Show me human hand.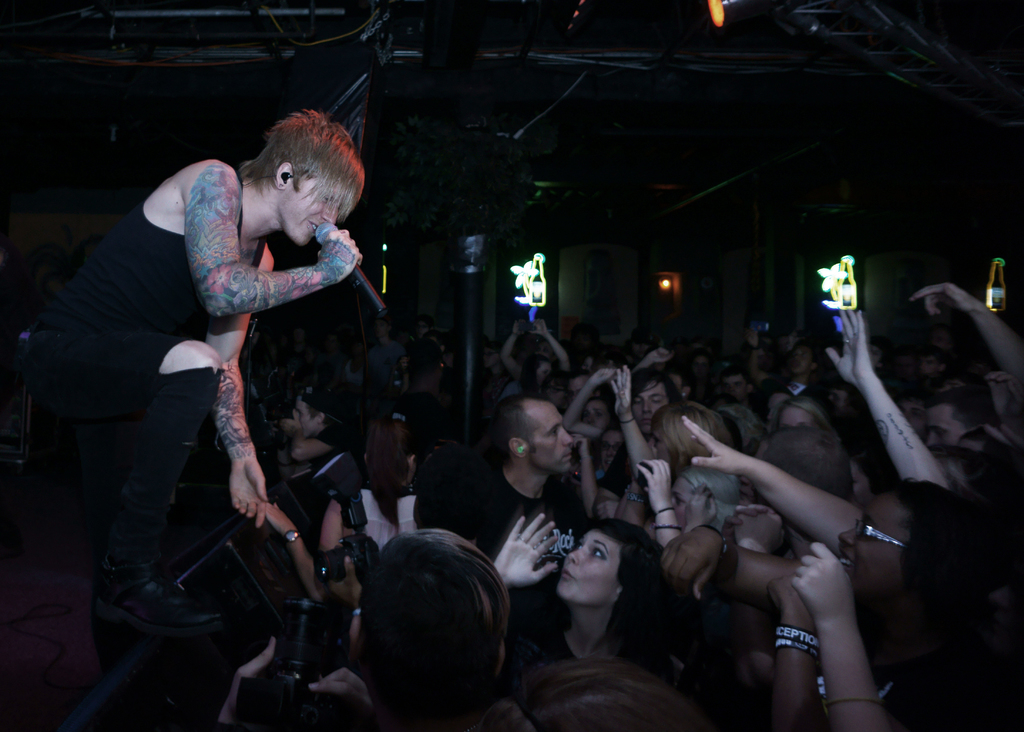
human hand is here: [left=766, top=571, right=820, bottom=634].
